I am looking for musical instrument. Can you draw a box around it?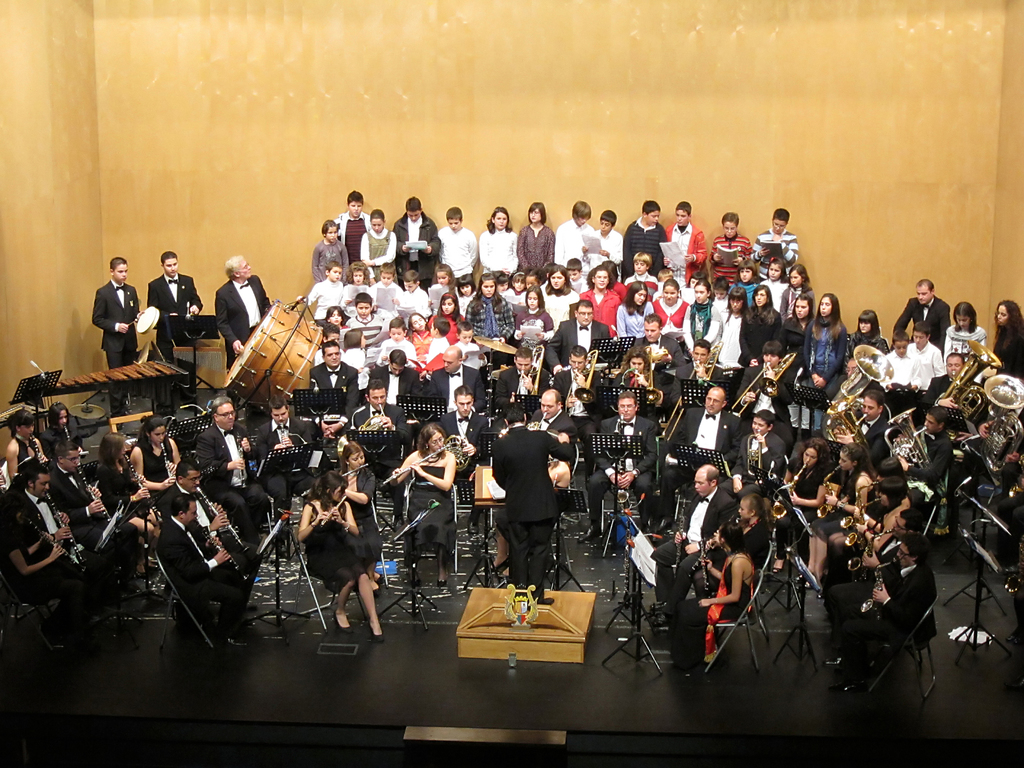
Sure, the bounding box is {"x1": 25, "y1": 519, "x2": 83, "y2": 572}.
